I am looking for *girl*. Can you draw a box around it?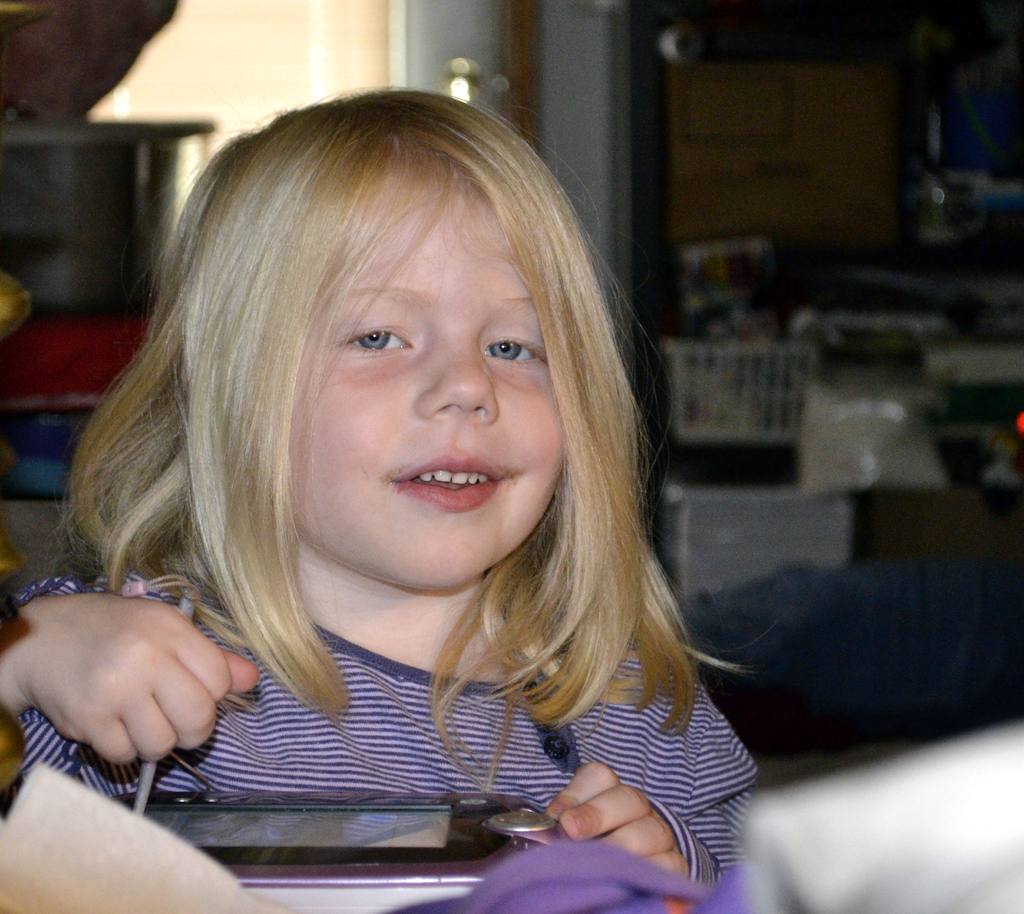
Sure, the bounding box is bbox=[0, 76, 747, 913].
